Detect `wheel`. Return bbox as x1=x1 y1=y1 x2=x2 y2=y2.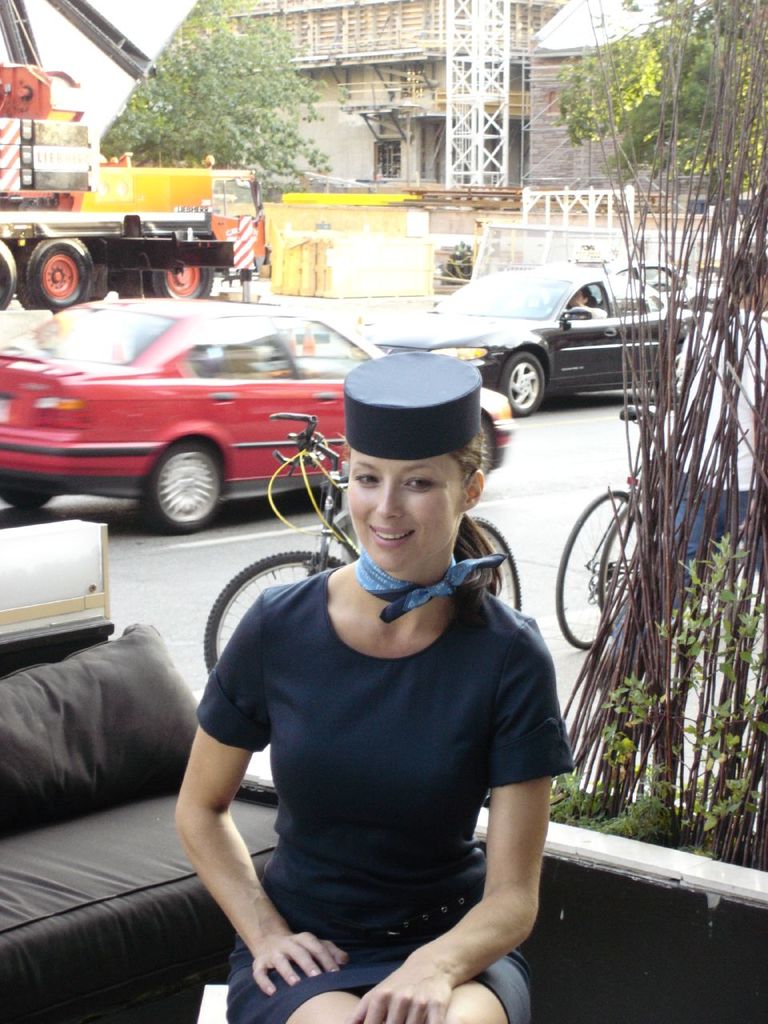
x1=0 y1=242 x2=18 y2=310.
